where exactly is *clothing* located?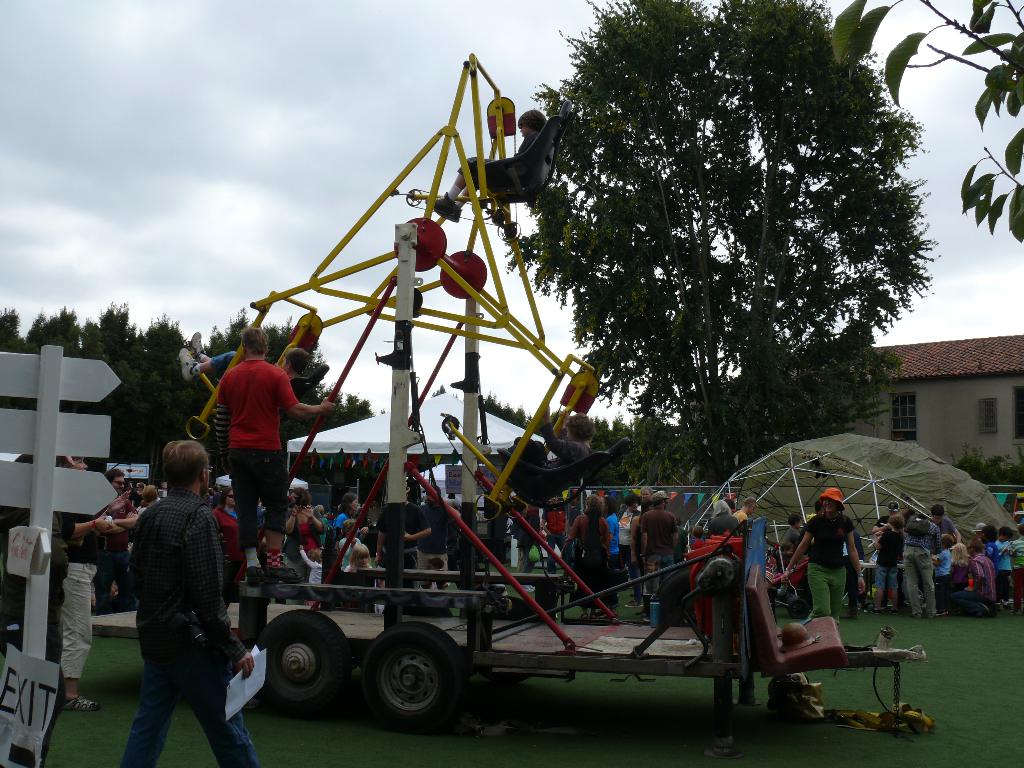
Its bounding box is [left=954, top=550, right=1001, bottom=614].
